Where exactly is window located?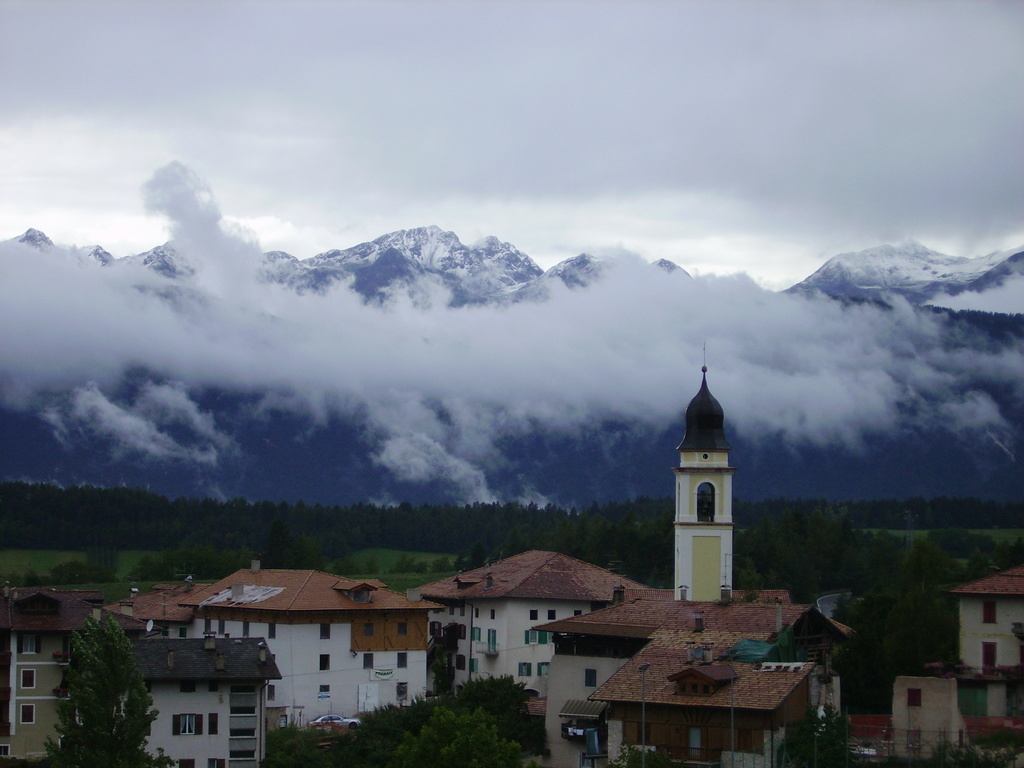
Its bounding box is x1=17, y1=705, x2=35, y2=723.
